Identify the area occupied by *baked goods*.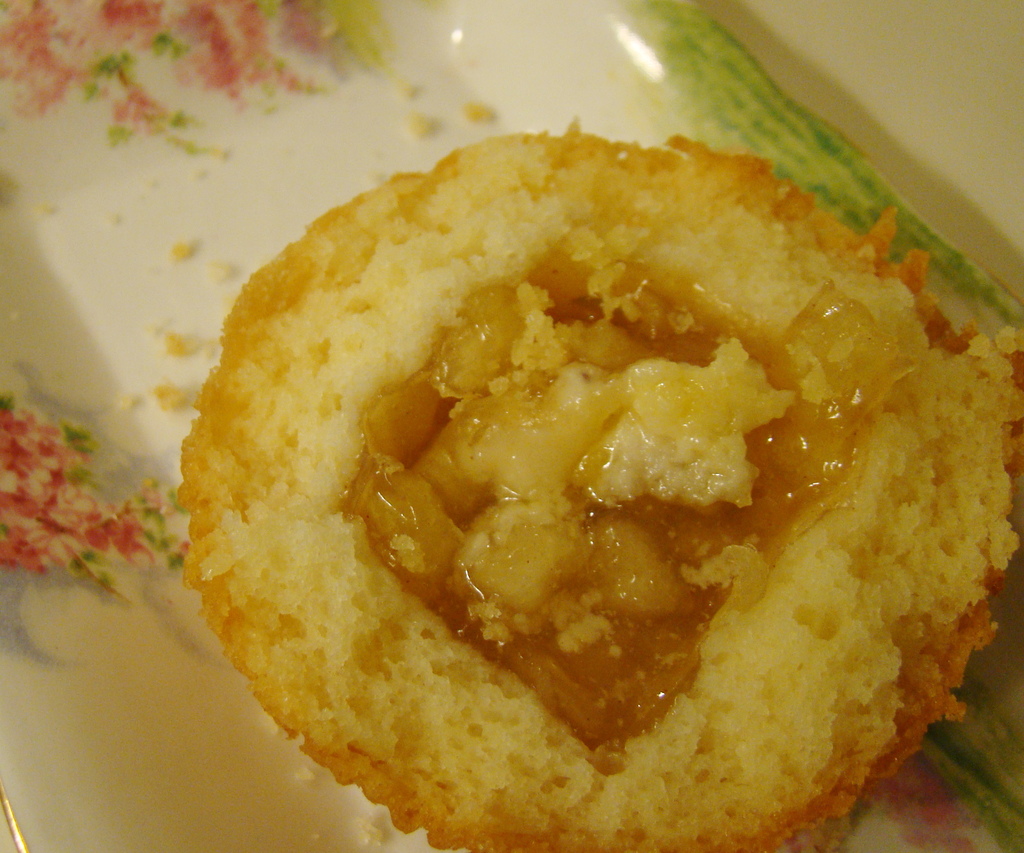
Area: bbox(169, 120, 1023, 852).
